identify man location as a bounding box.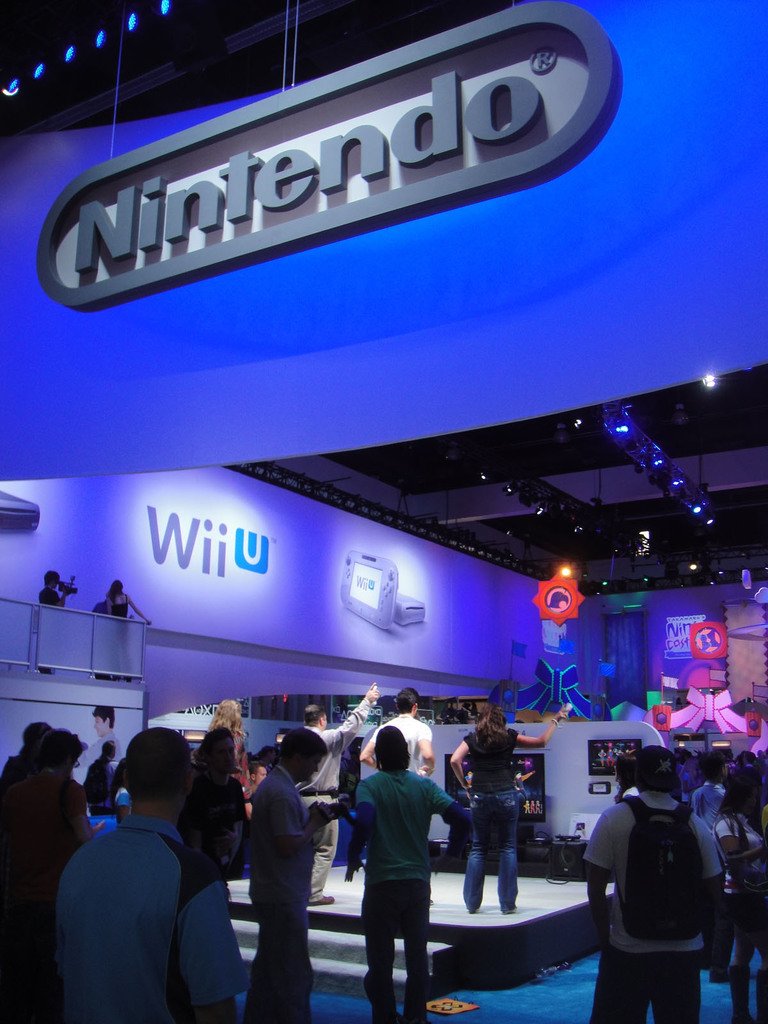
region(239, 720, 336, 1023).
